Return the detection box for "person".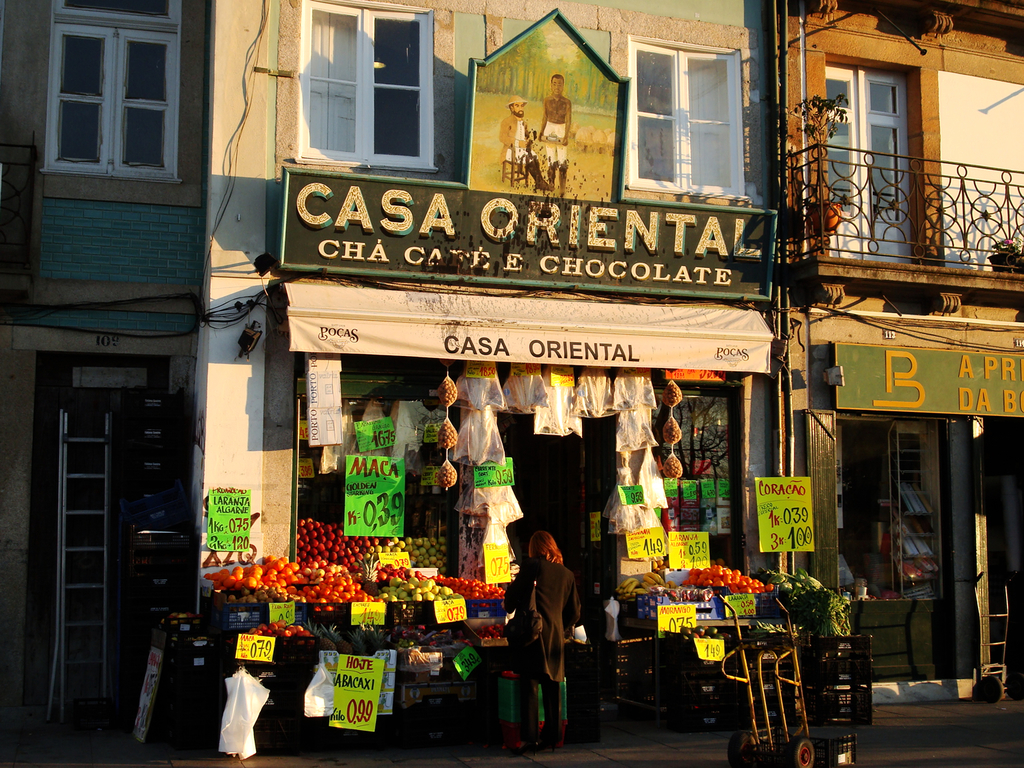
{"x1": 496, "y1": 527, "x2": 581, "y2": 744}.
